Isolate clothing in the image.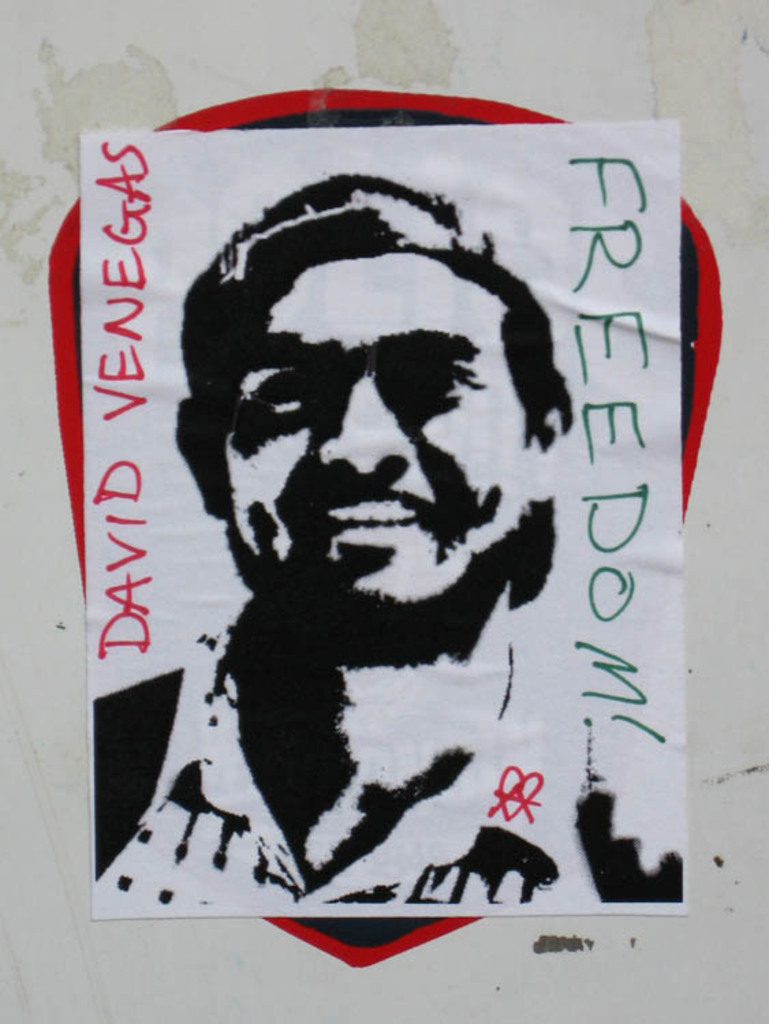
Isolated region: detection(97, 644, 664, 915).
